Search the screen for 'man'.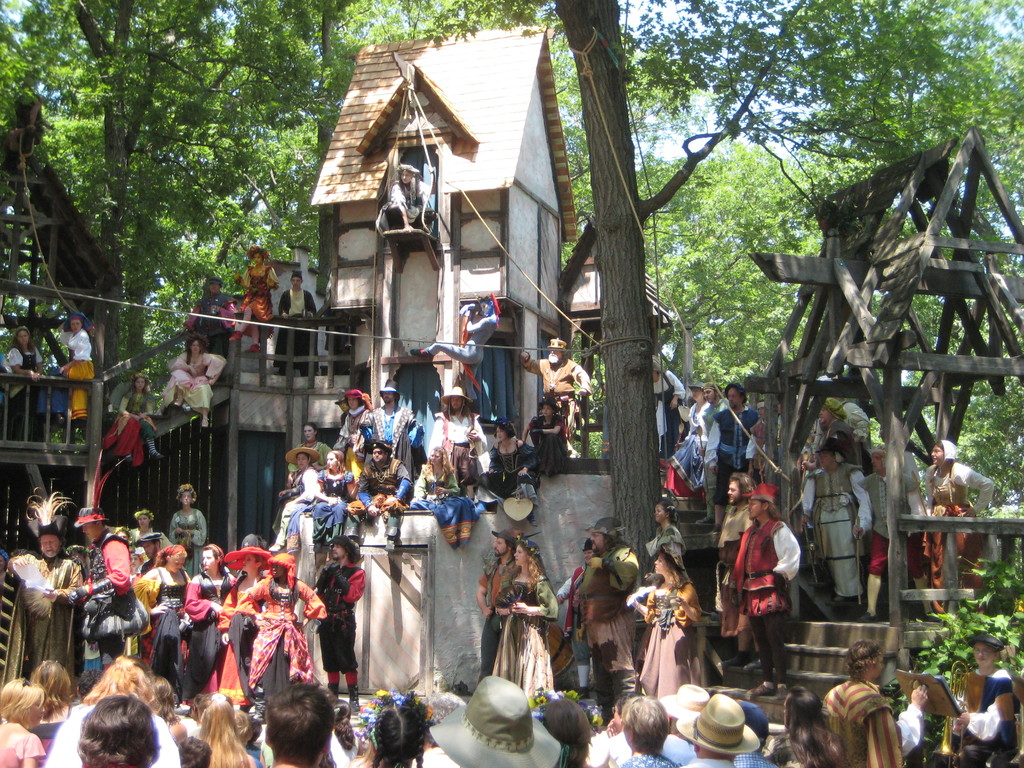
Found at bbox=[520, 336, 590, 434].
